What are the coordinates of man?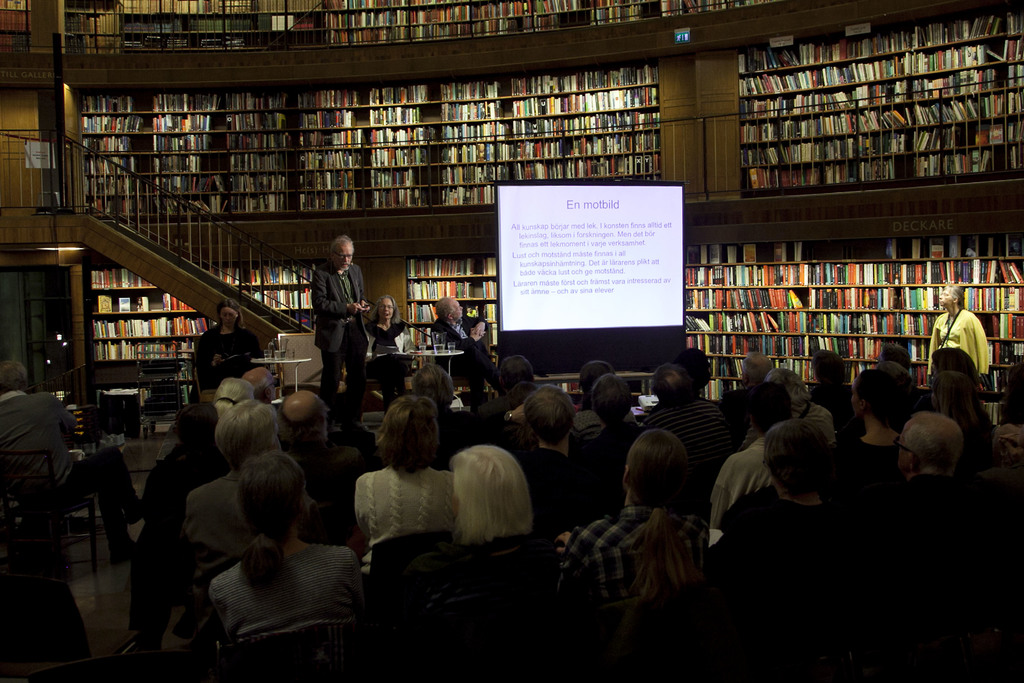
(572, 377, 640, 506).
